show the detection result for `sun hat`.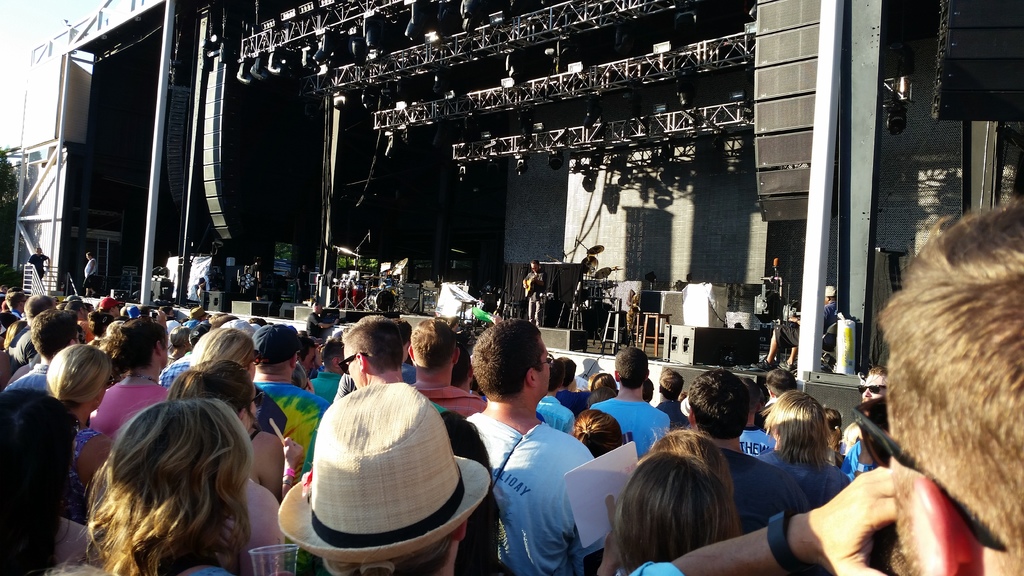
bbox=(218, 315, 269, 351).
